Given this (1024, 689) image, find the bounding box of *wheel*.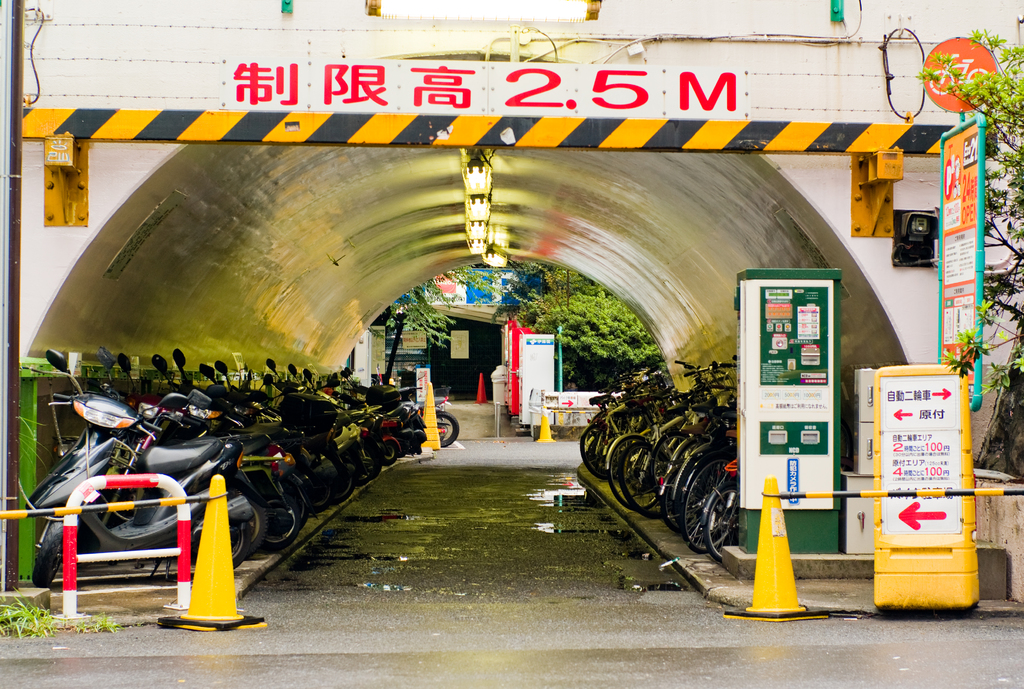
bbox=(437, 411, 459, 446).
